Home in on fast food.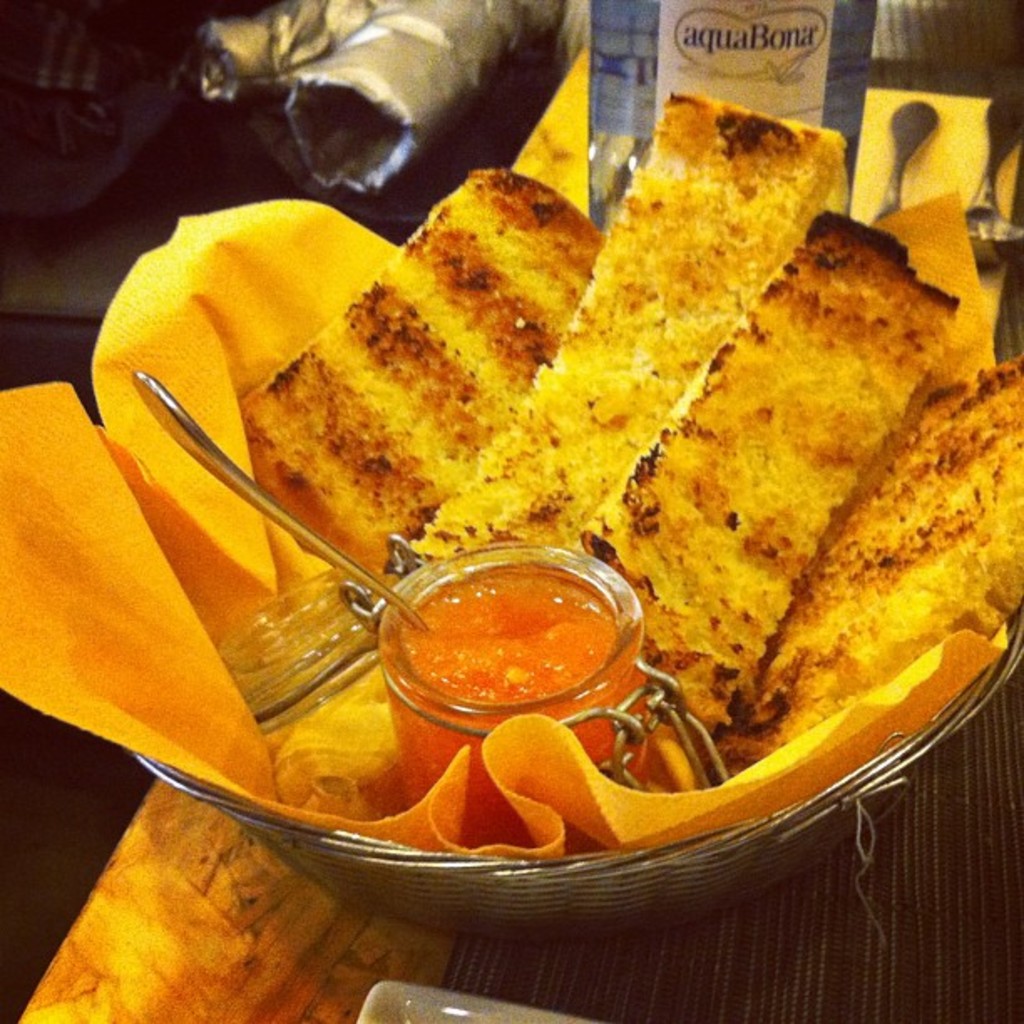
Homed in at 413 92 850 572.
